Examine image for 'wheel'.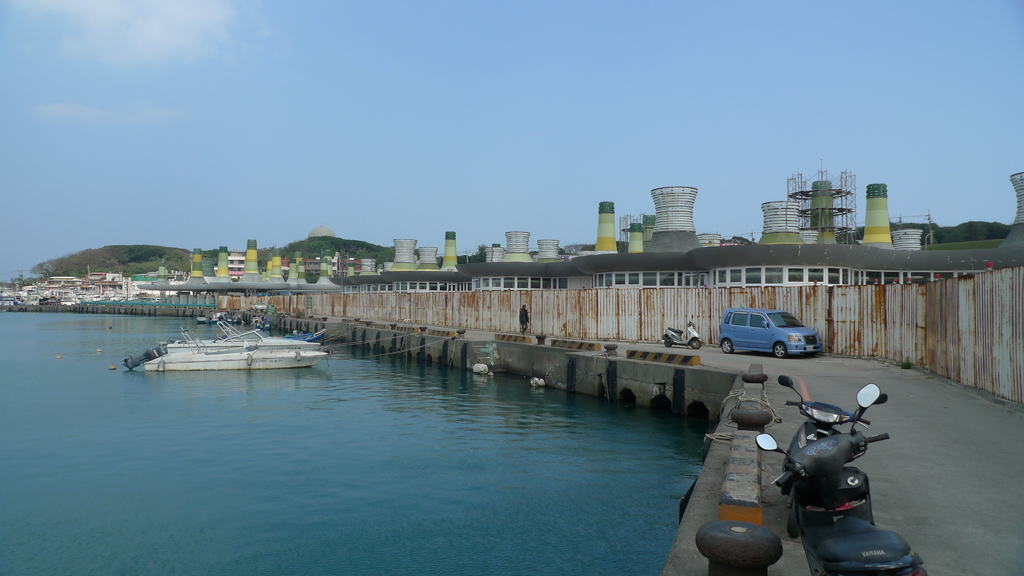
Examination result: x1=788, y1=499, x2=801, y2=538.
